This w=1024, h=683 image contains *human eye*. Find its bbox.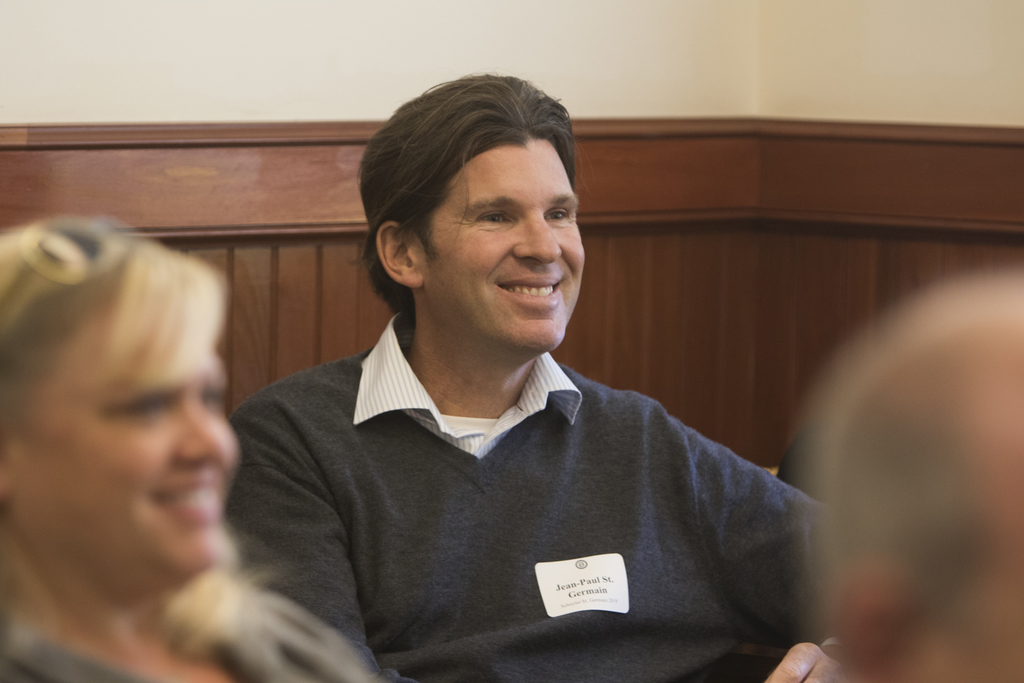
(x1=479, y1=209, x2=511, y2=222).
